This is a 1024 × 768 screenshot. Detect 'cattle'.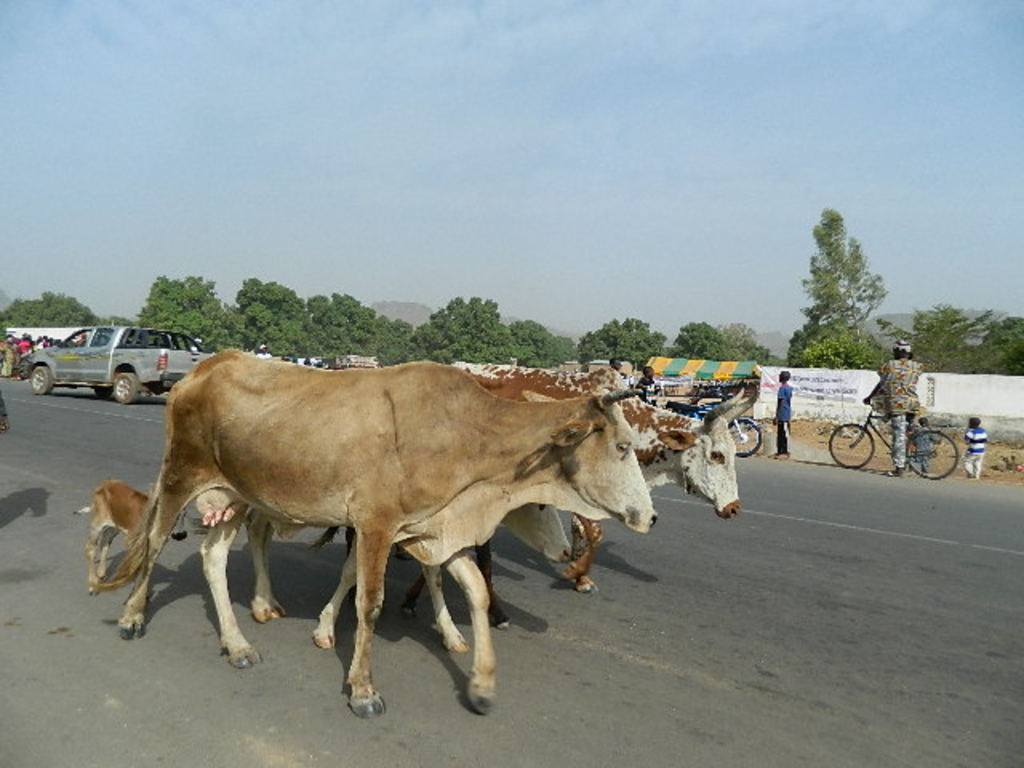
[75,478,186,595].
